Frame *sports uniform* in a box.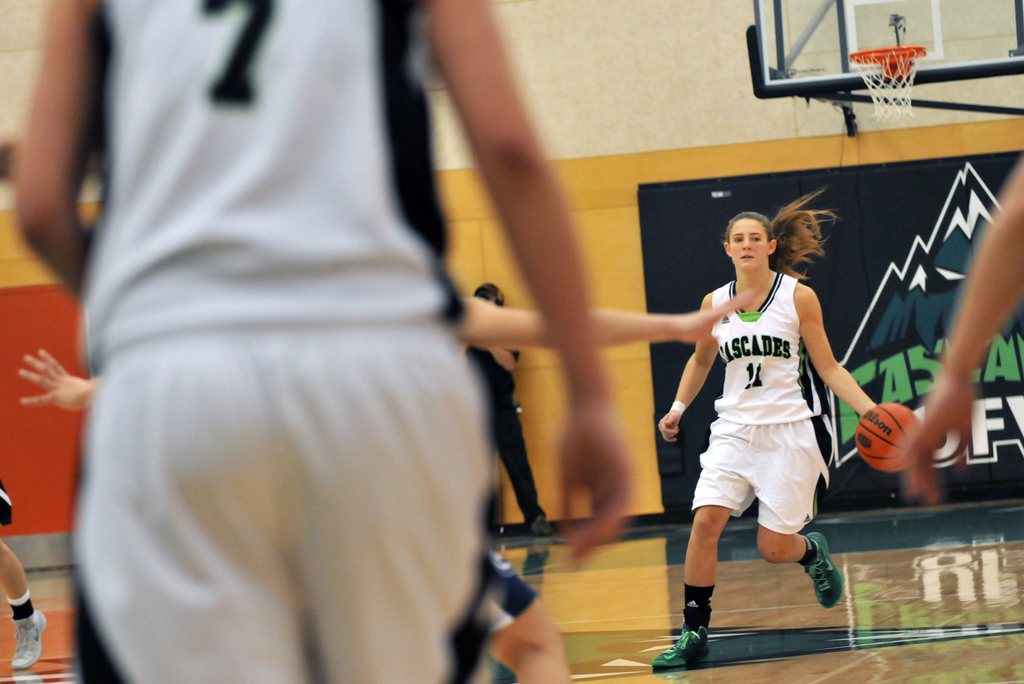
bbox=[488, 552, 534, 626].
